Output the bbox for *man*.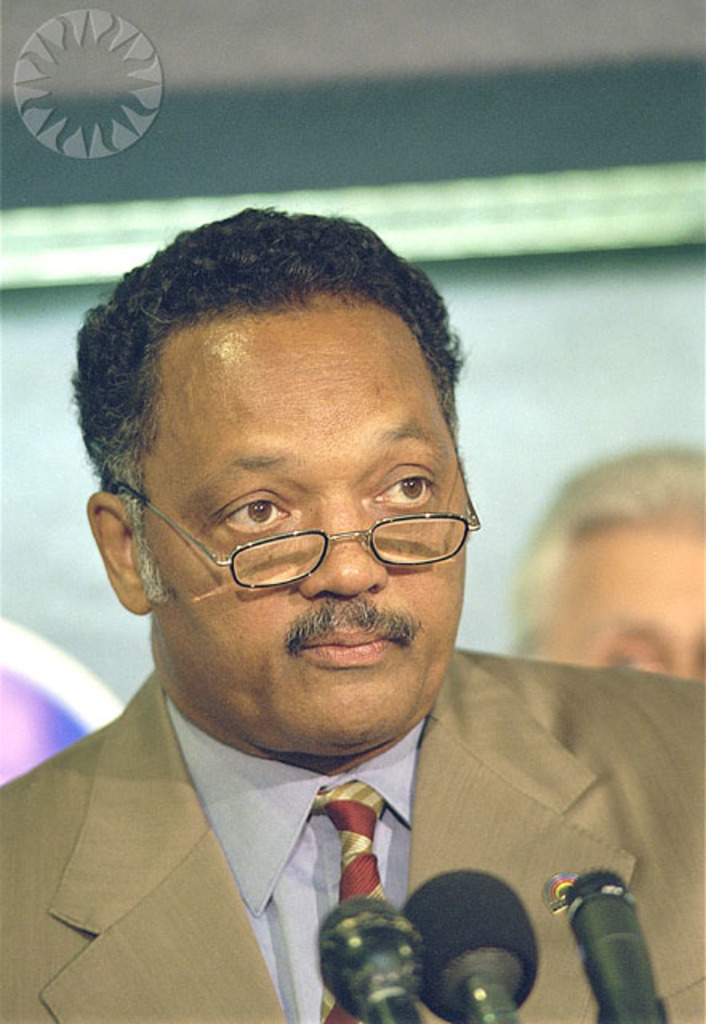
l=506, t=438, r=704, b=677.
